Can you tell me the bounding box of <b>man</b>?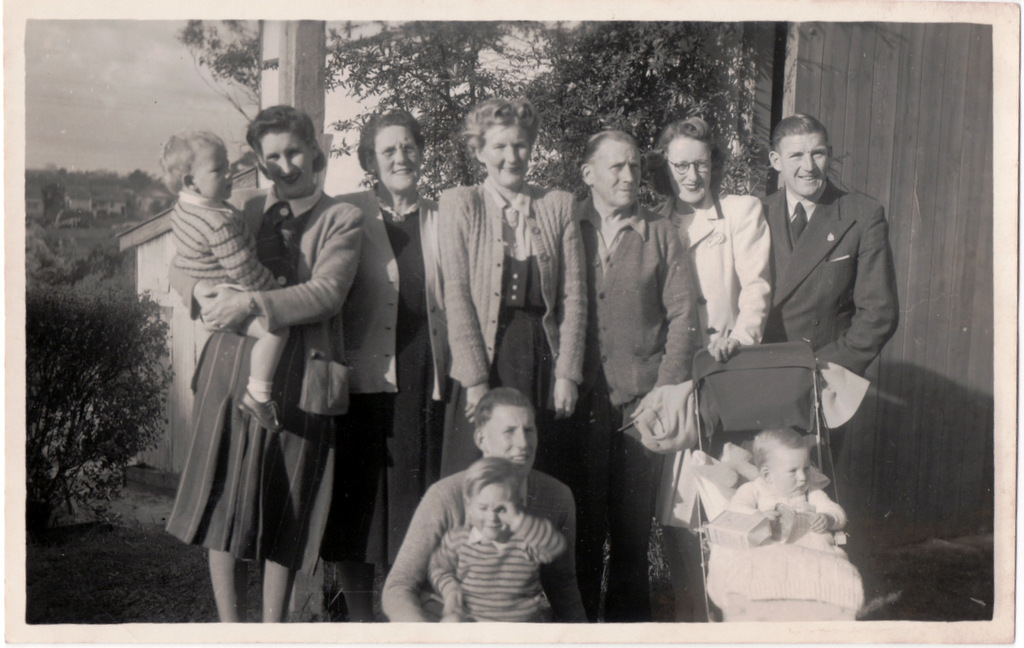
[375,387,575,622].
